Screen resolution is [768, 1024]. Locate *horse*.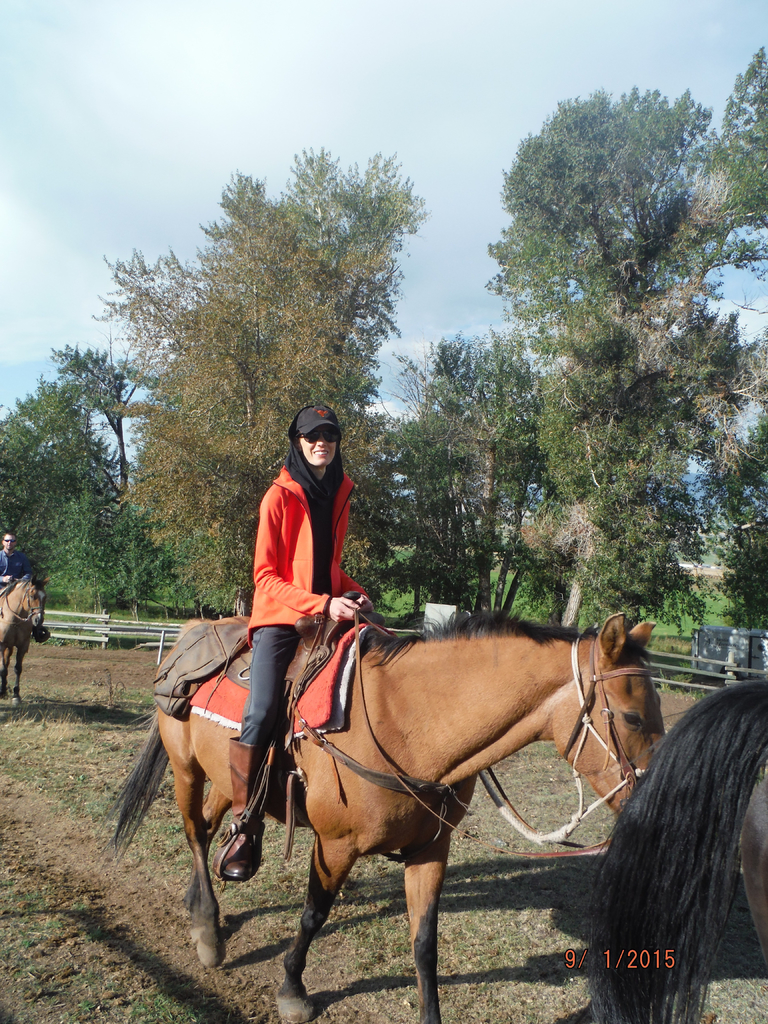
[x1=572, y1=676, x2=767, y2=1023].
